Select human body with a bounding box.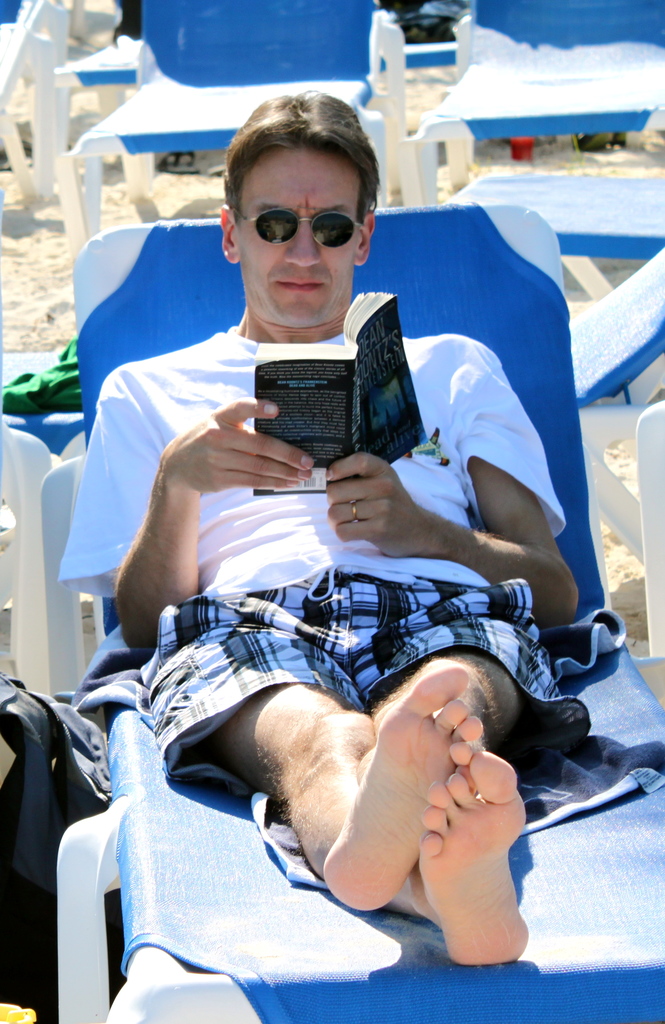
<box>115,92,579,974</box>.
